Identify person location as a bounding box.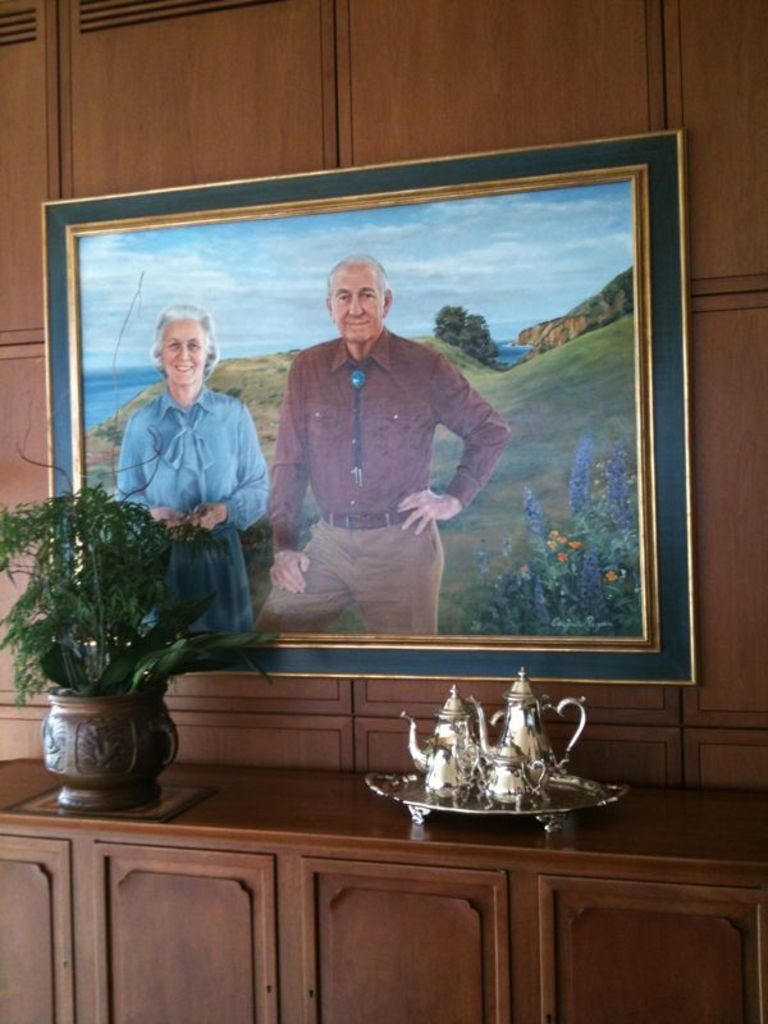
locate(257, 256, 513, 636).
